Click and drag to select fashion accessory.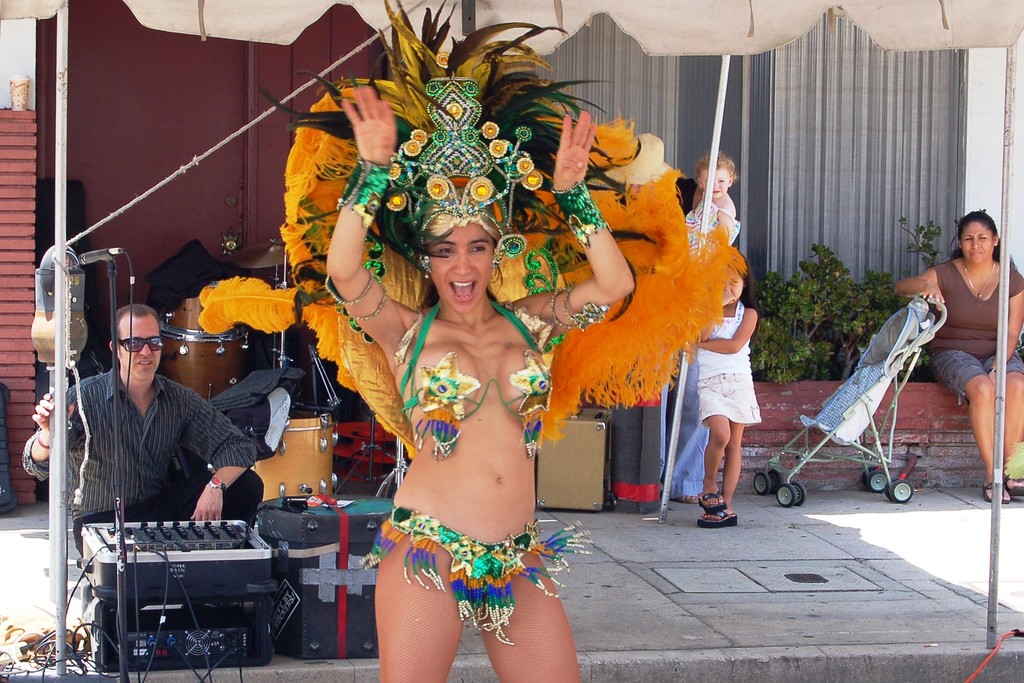
Selection: [211,475,227,493].
